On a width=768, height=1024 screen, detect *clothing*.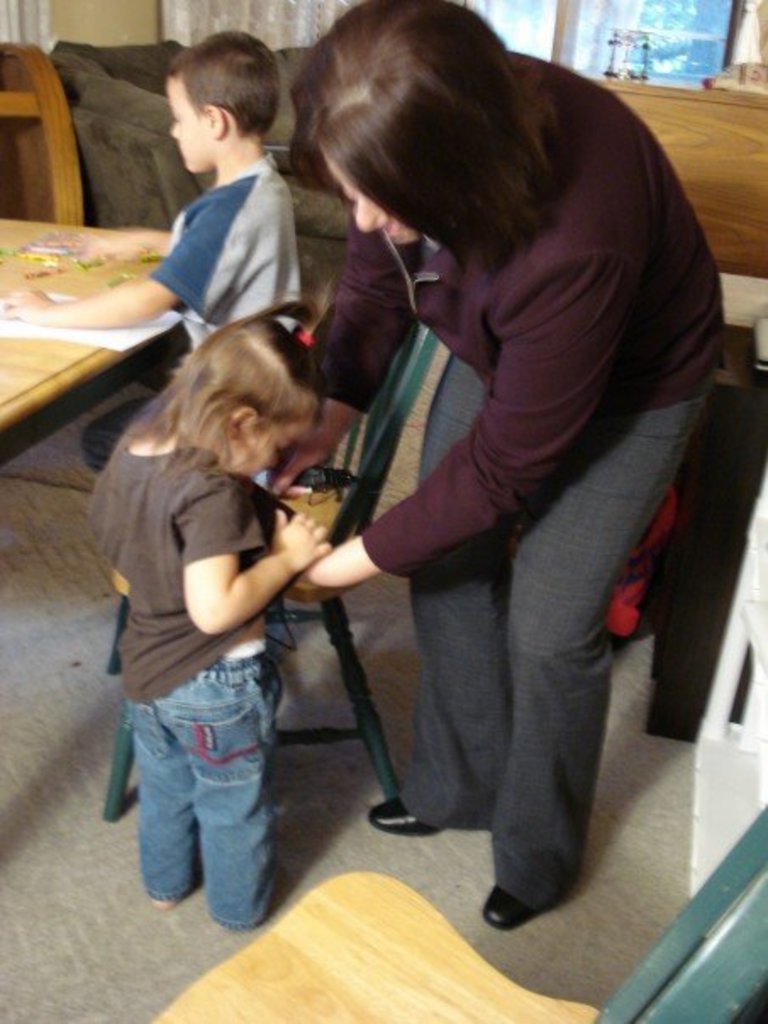
78:151:302:476.
